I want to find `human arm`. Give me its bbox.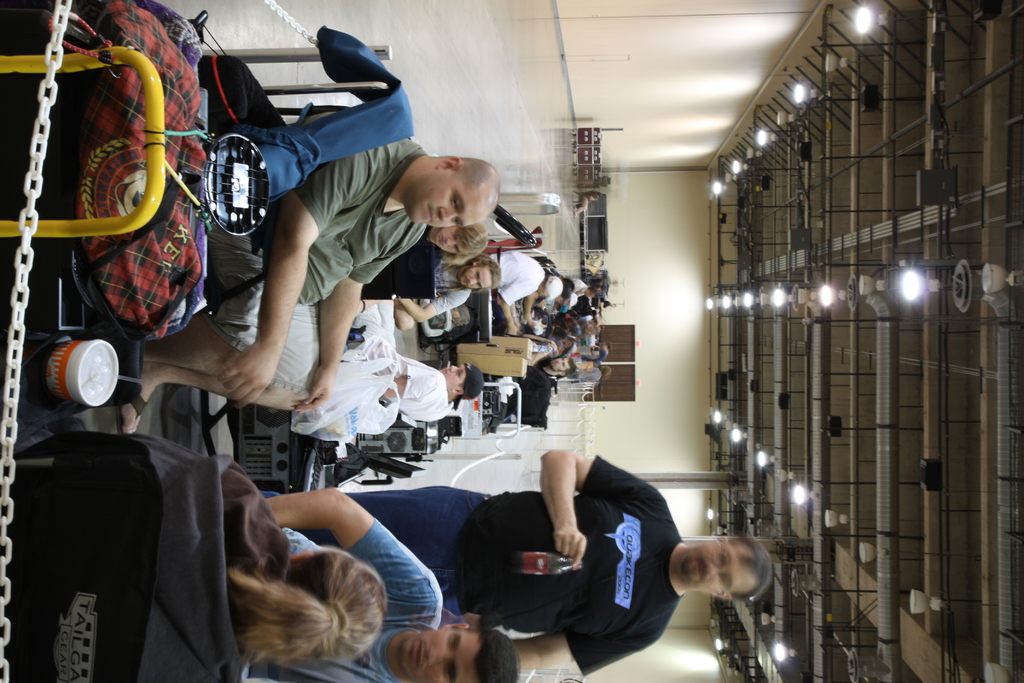
{"left": 221, "top": 166, "right": 323, "bottom": 412}.
